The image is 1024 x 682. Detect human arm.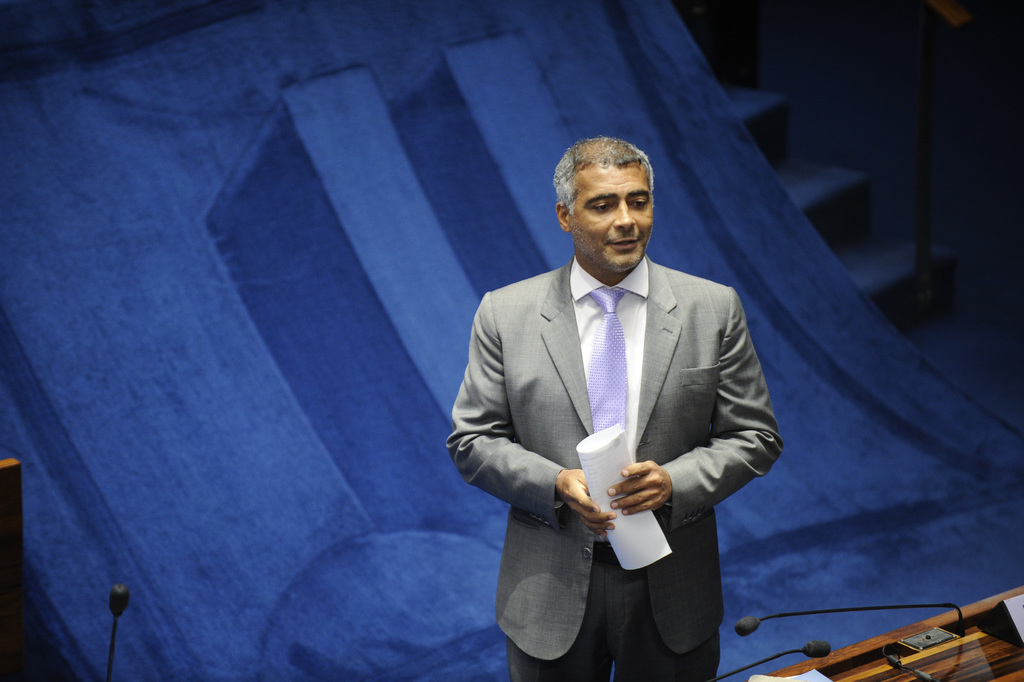
Detection: detection(606, 283, 788, 503).
